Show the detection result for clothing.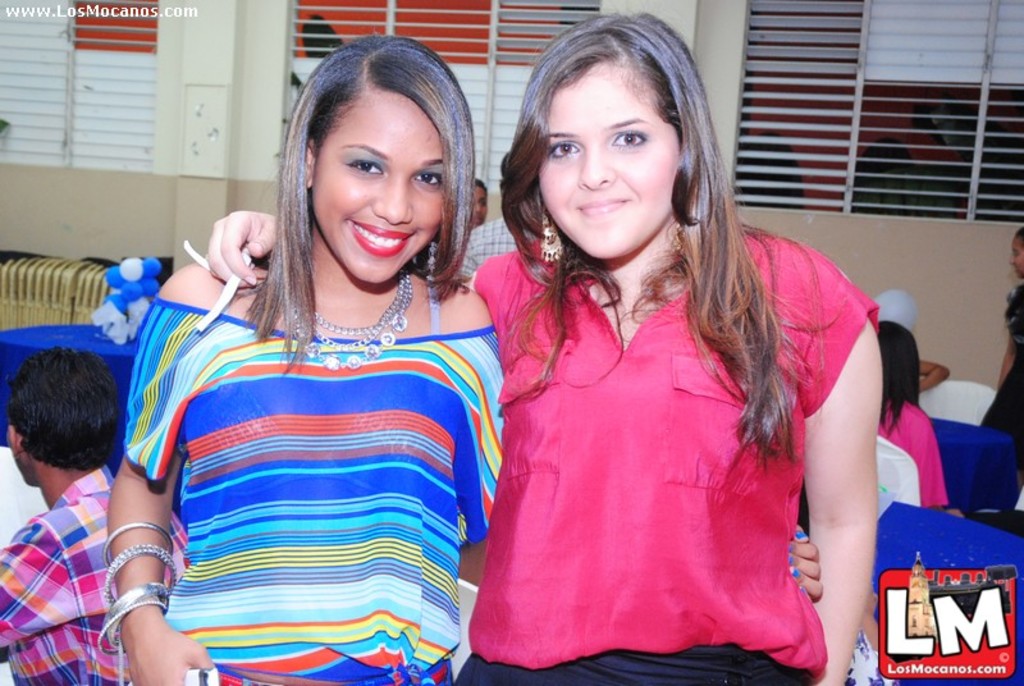
crop(449, 229, 881, 685).
